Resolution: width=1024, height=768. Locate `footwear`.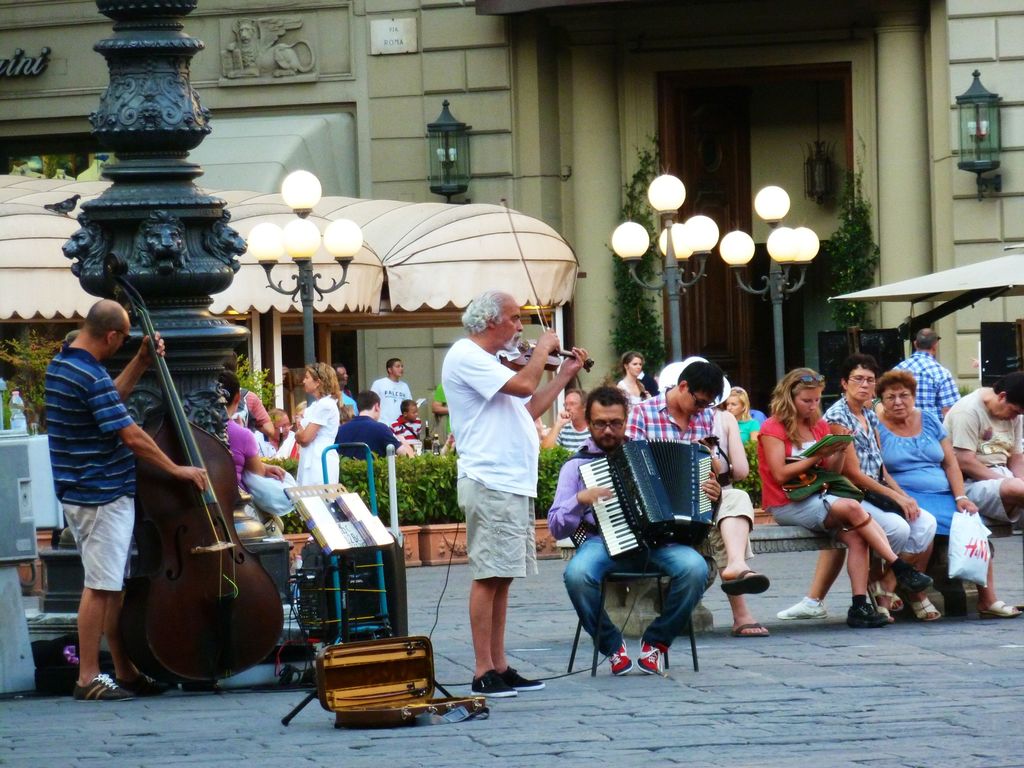
bbox=[636, 639, 660, 675].
